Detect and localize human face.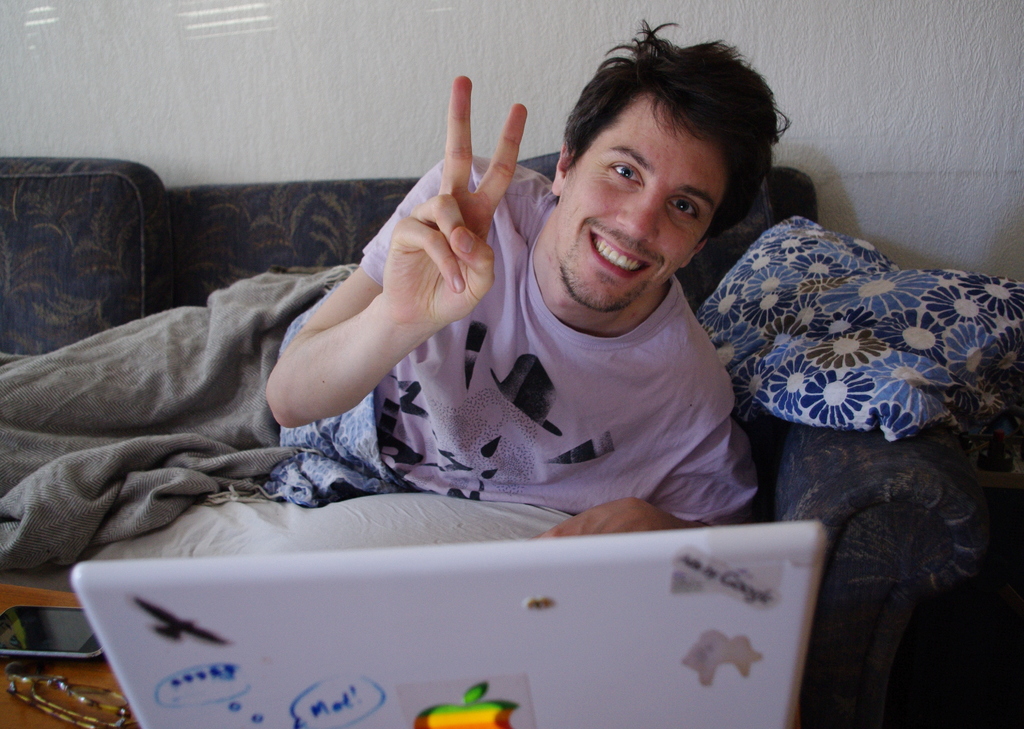
Localized at (left=556, top=107, right=732, bottom=310).
